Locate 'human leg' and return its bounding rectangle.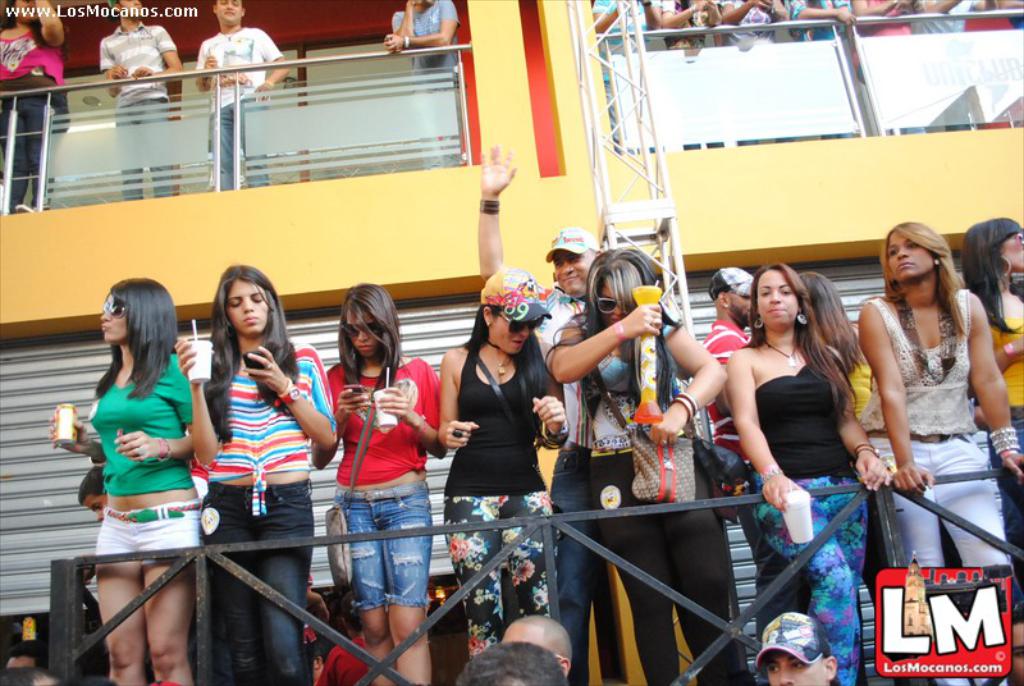
region(4, 90, 33, 207).
